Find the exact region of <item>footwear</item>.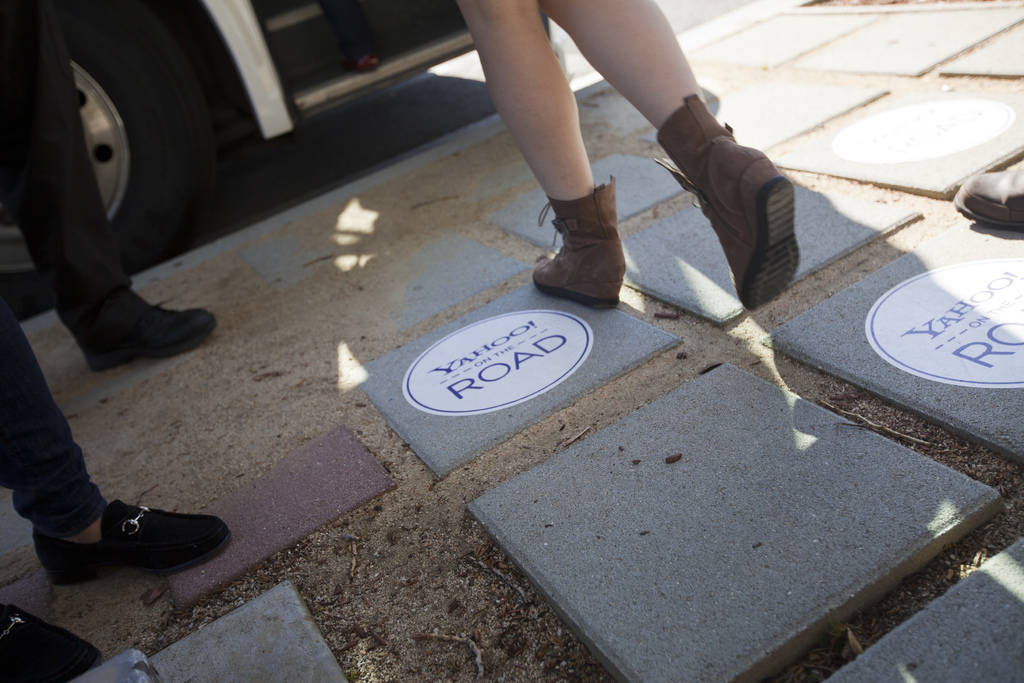
Exact region: bbox(51, 270, 222, 372).
